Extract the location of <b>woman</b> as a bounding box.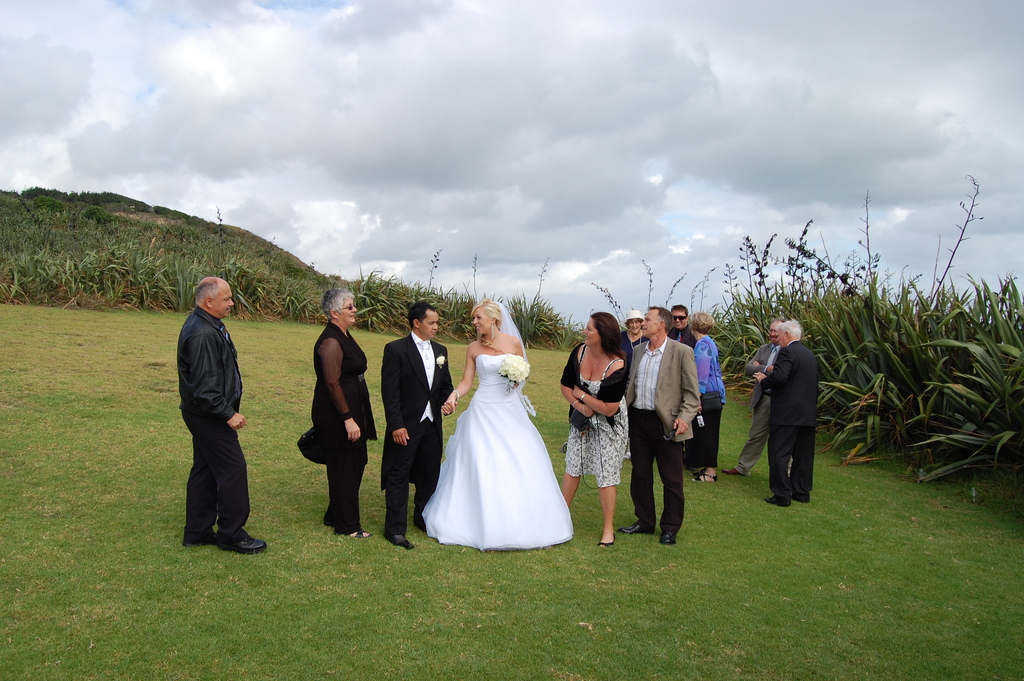
(683,313,728,486).
